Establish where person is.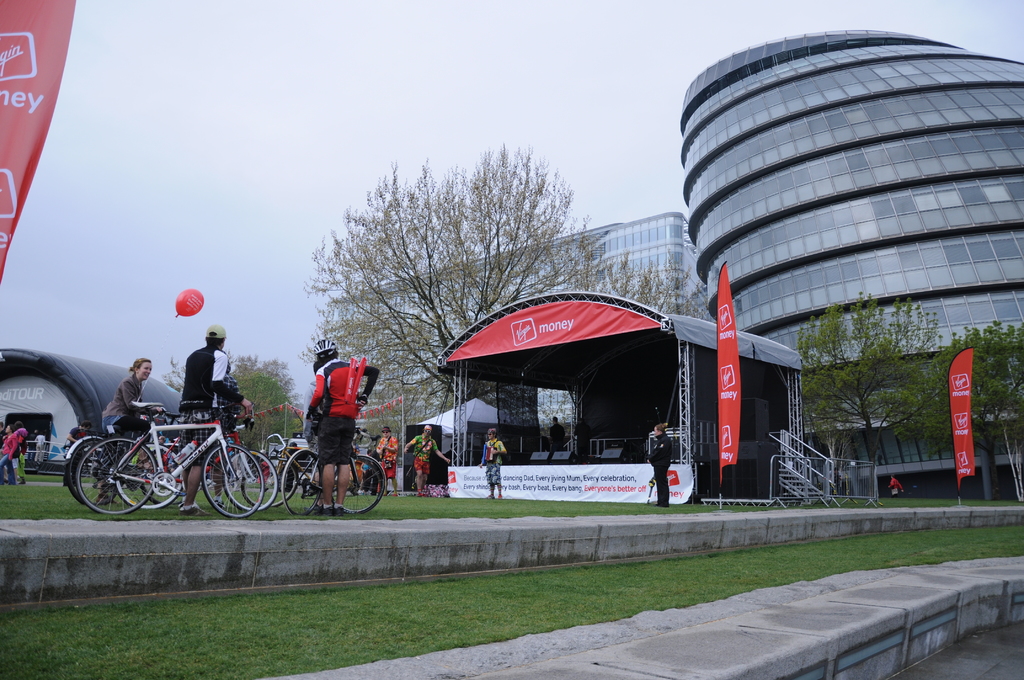
Established at [x1=60, y1=412, x2=98, y2=453].
